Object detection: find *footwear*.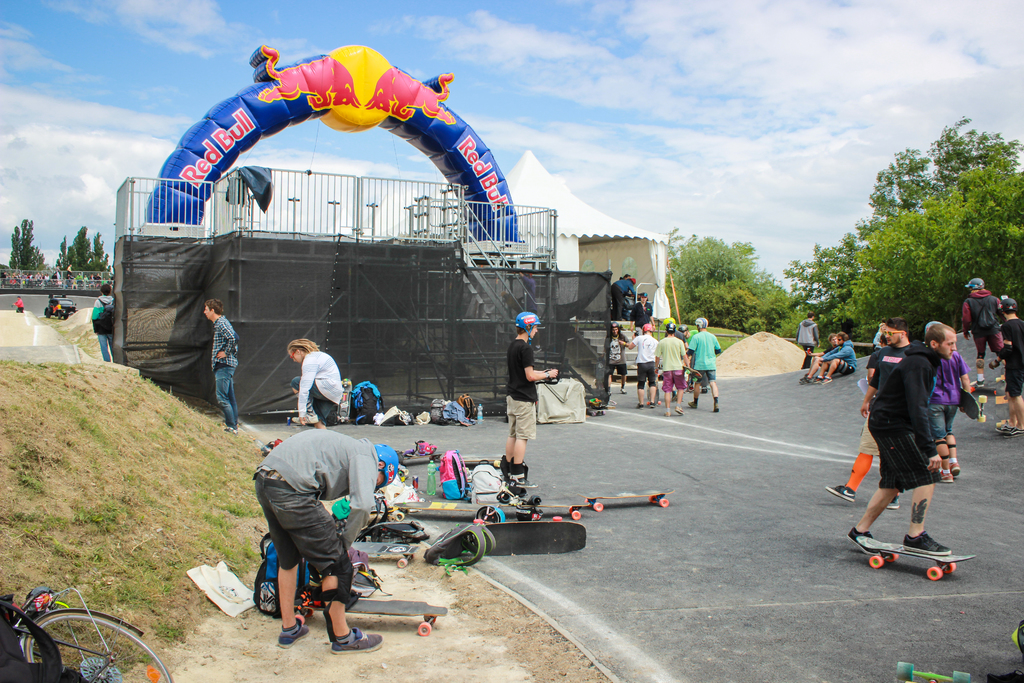
select_region(1006, 427, 1023, 436).
